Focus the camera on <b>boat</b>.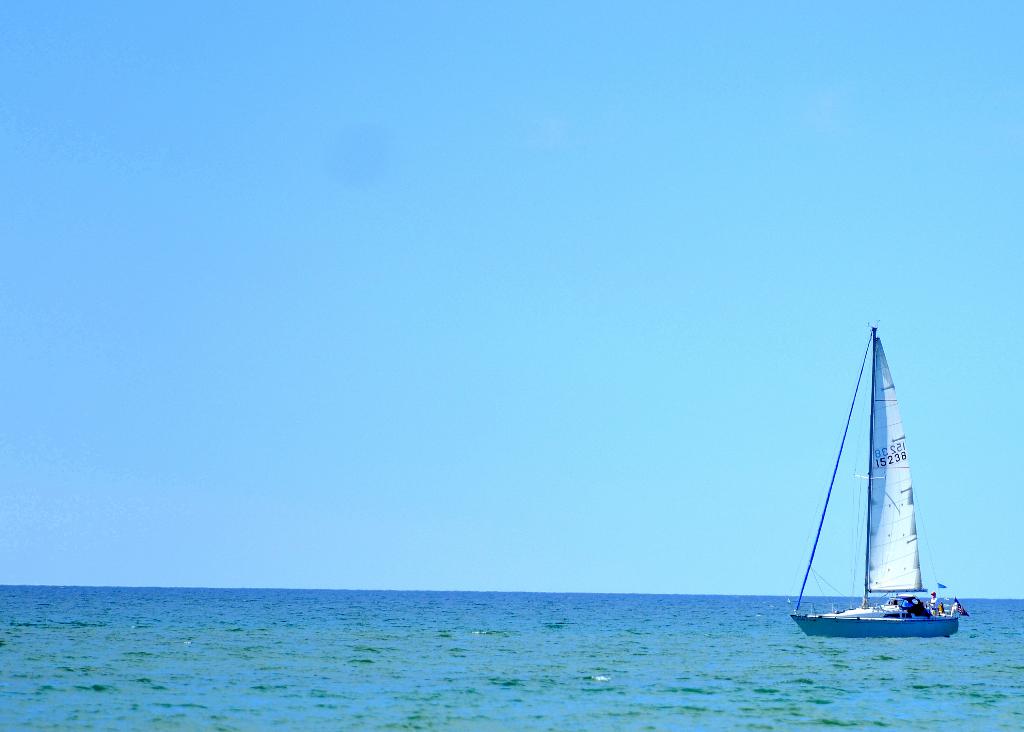
Focus region: left=799, top=335, right=970, bottom=667.
